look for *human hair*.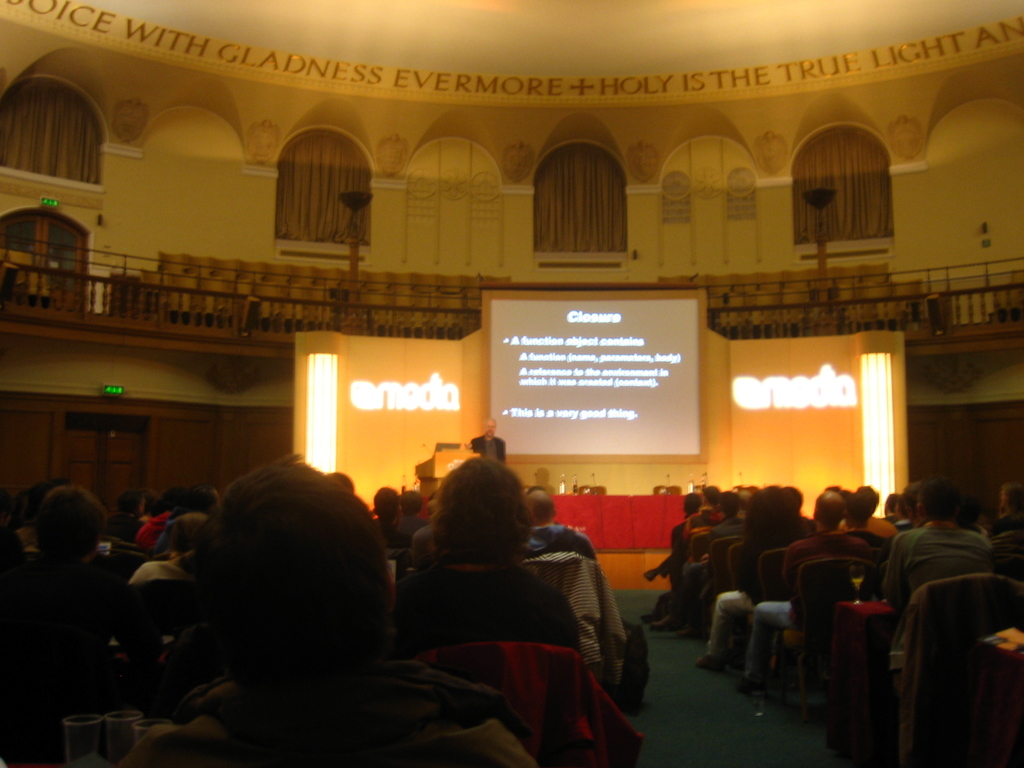
Found: bbox=(178, 483, 210, 517).
